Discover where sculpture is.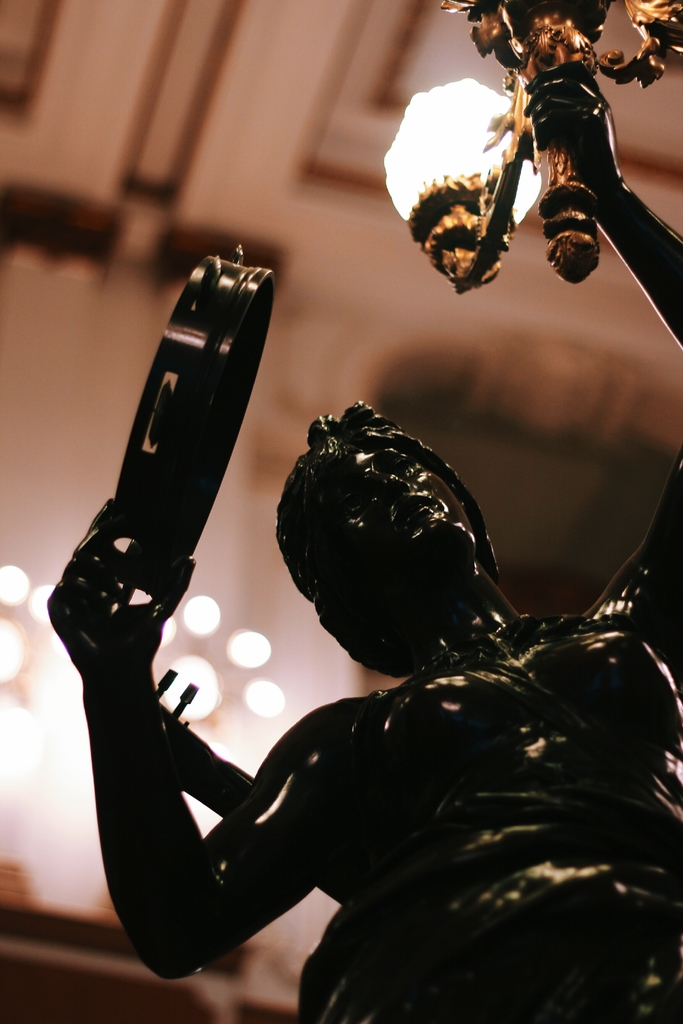
Discovered at crop(26, 1, 682, 1019).
